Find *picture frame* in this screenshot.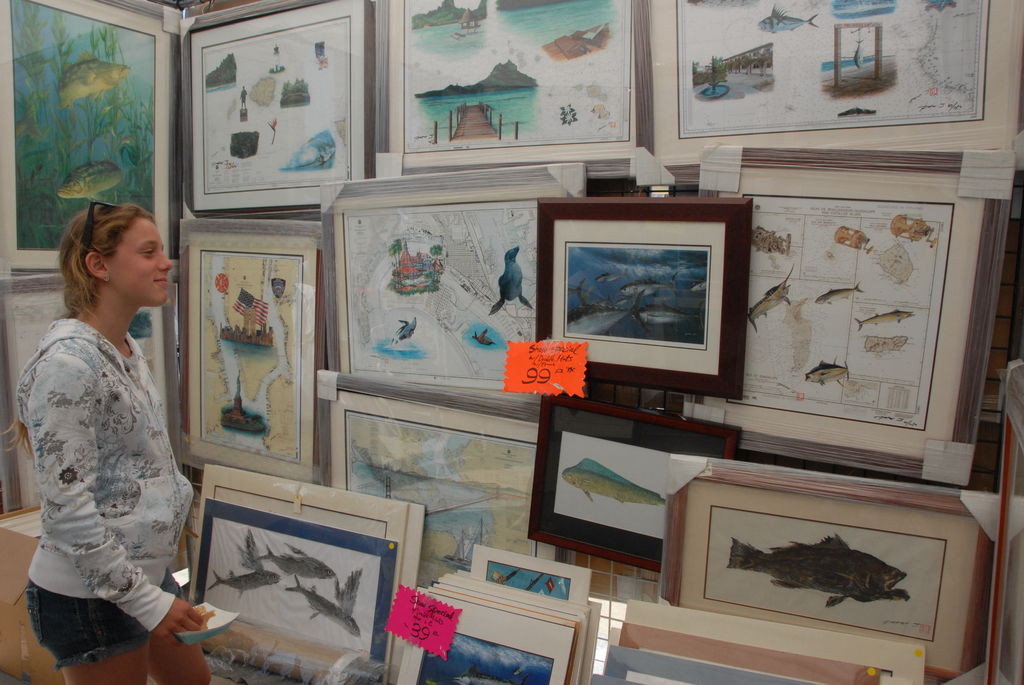
The bounding box for *picture frame* is {"left": 623, "top": 0, "right": 1023, "bottom": 192}.
